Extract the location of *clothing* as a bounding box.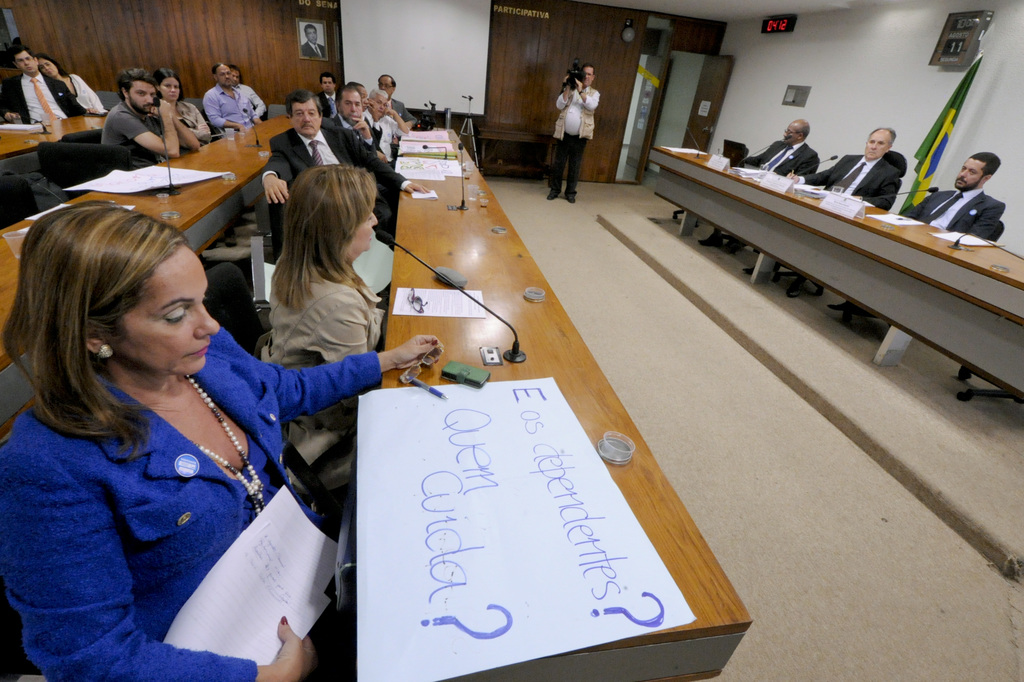
(103, 97, 164, 163).
